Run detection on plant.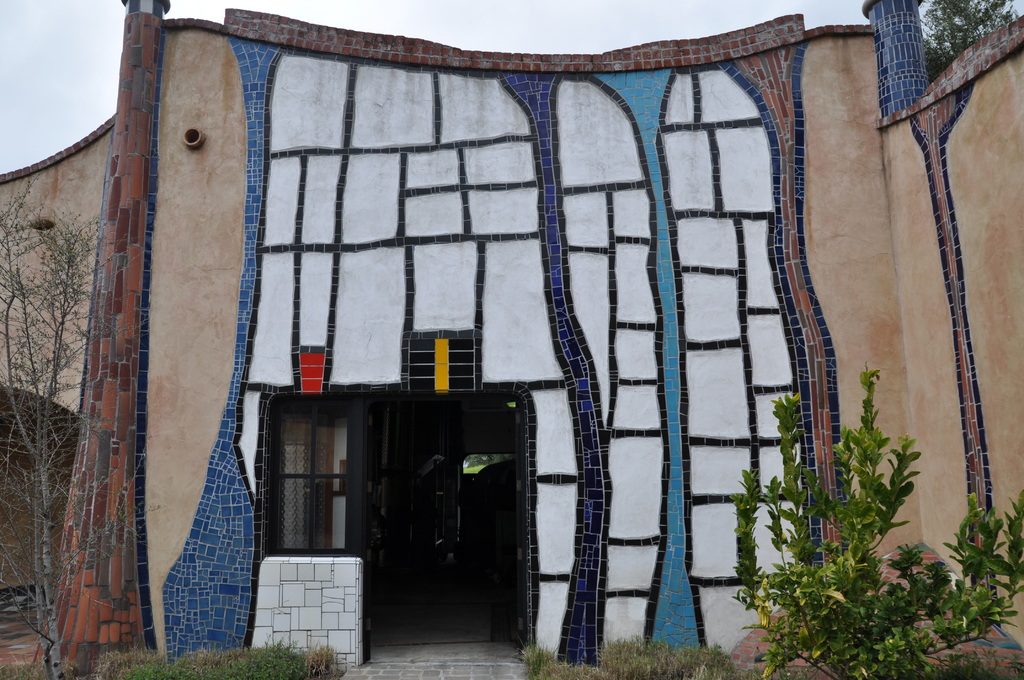
Result: bbox(76, 648, 351, 679).
